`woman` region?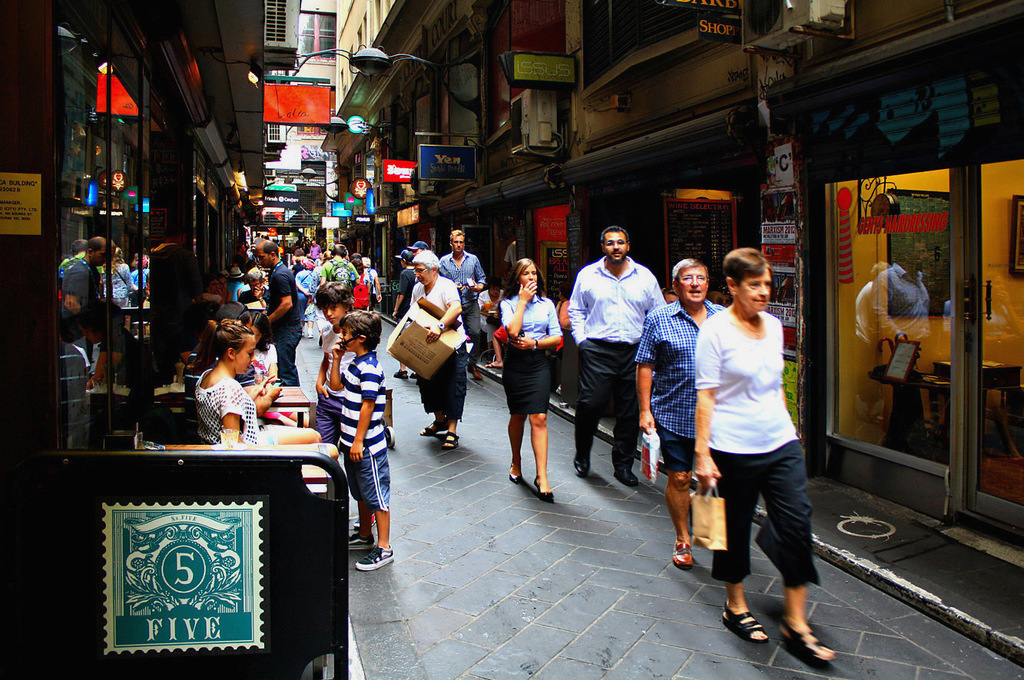
684,246,836,665
